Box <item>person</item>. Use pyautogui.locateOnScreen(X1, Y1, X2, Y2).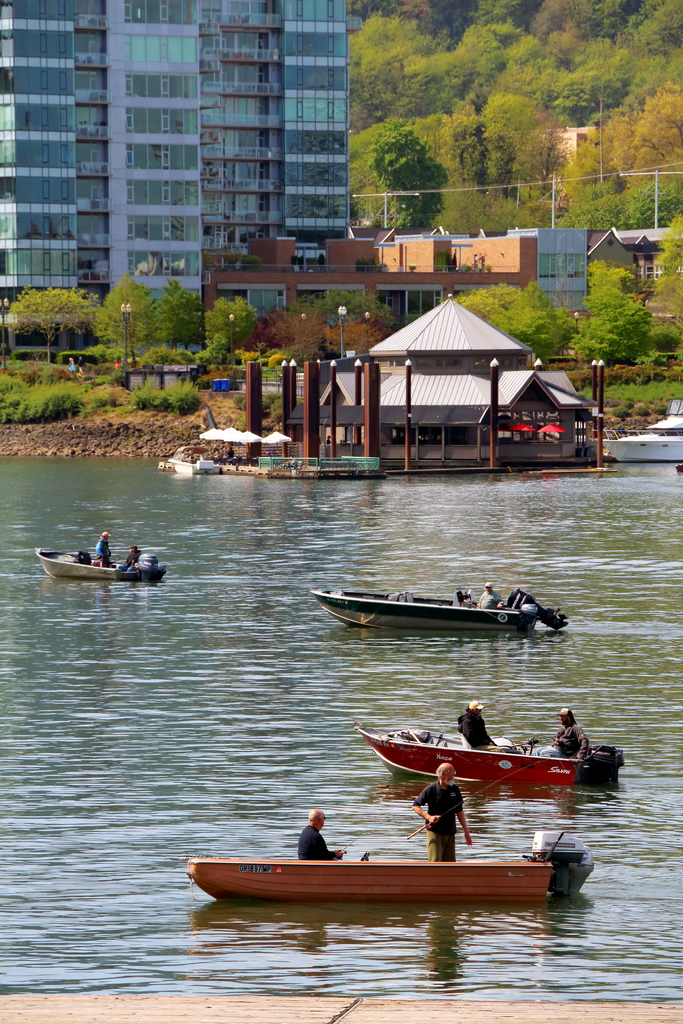
pyautogui.locateOnScreen(452, 705, 498, 746).
